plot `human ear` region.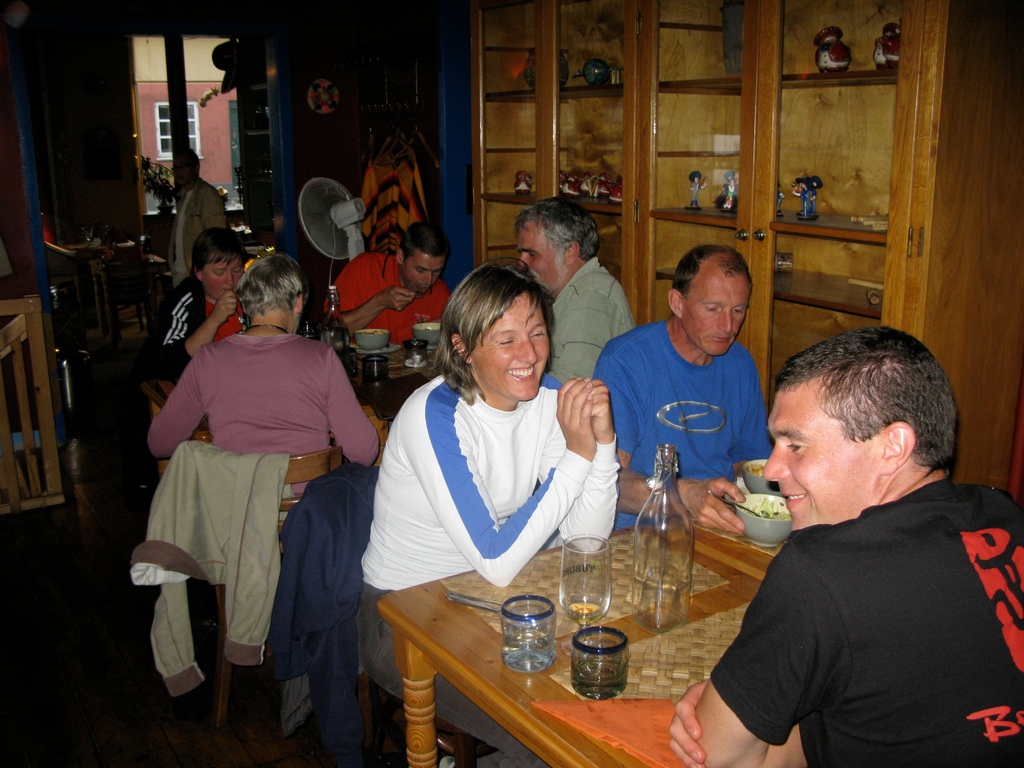
Plotted at [left=198, top=268, right=202, bottom=283].
